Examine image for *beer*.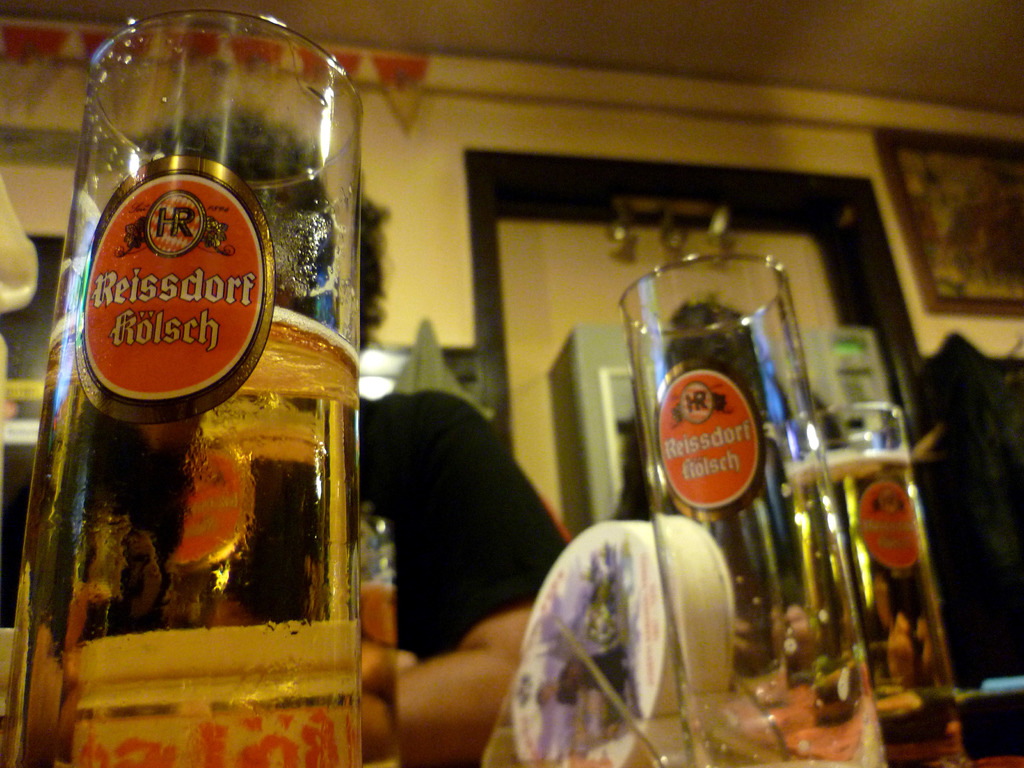
Examination result: [359,574,395,767].
